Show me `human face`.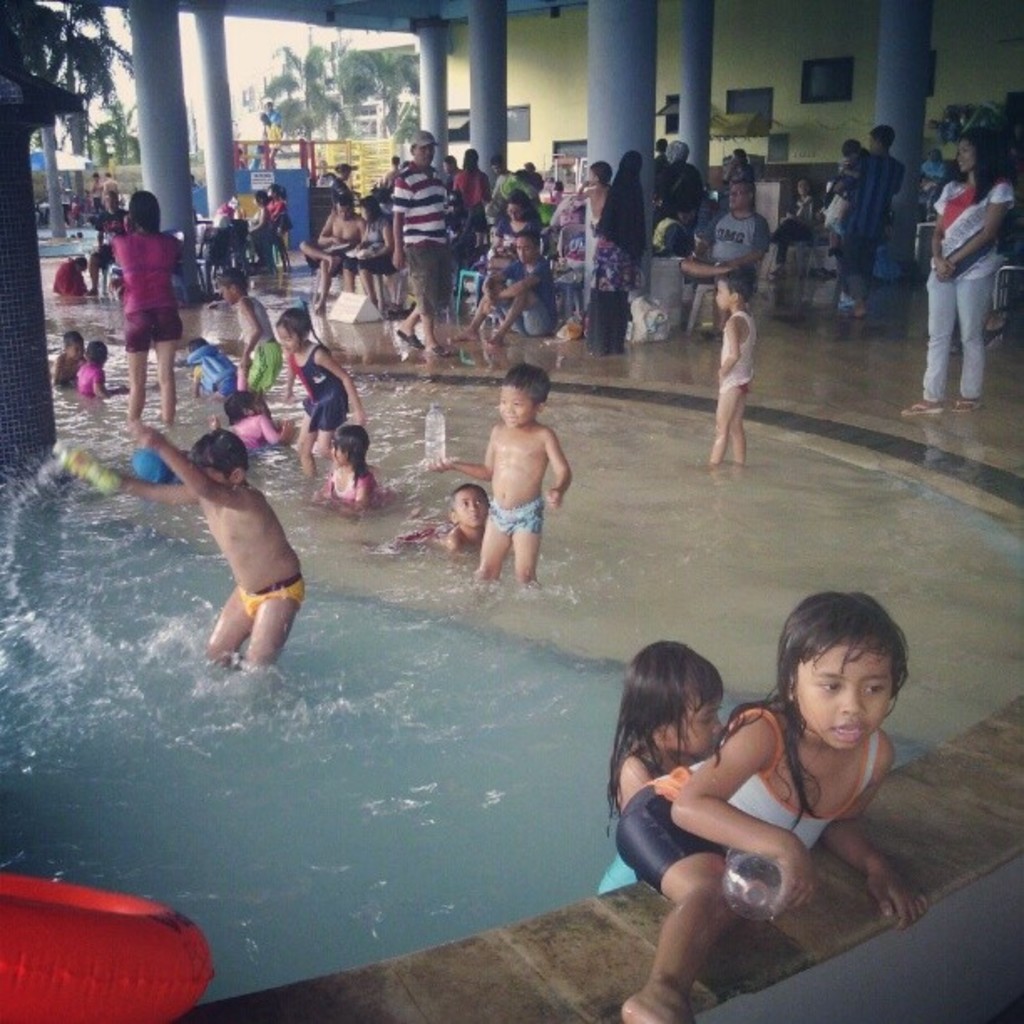
`human face` is here: (x1=960, y1=142, x2=975, y2=177).
